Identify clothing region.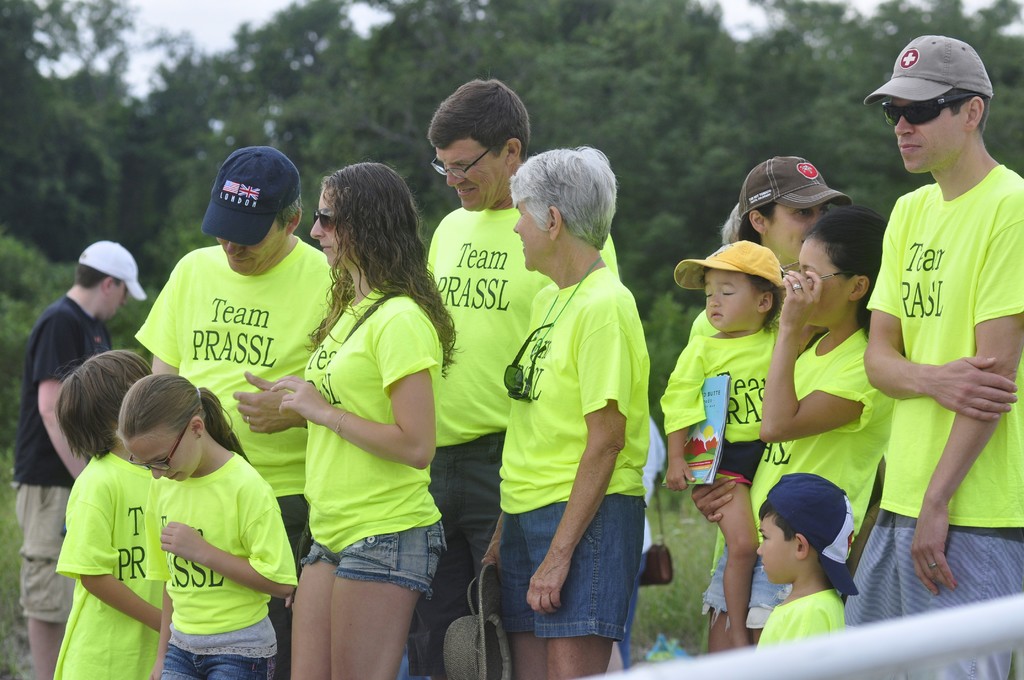
Region: detection(494, 263, 652, 634).
